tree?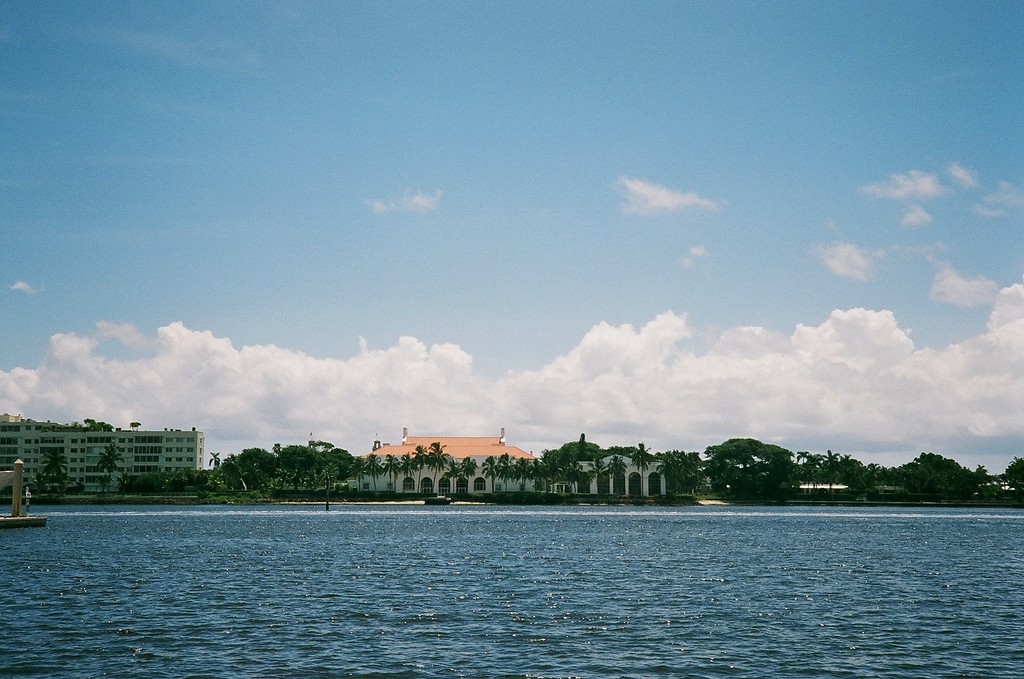
603,450,625,513
